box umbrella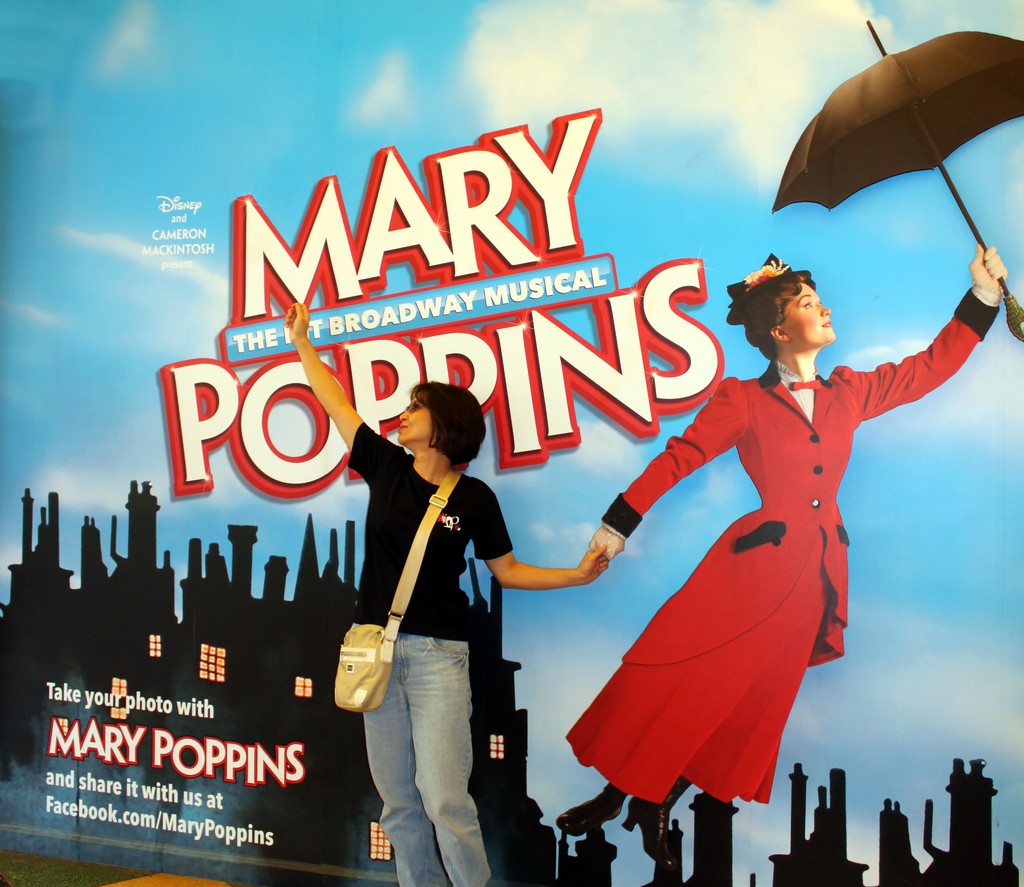
Rect(796, 1, 1016, 282)
